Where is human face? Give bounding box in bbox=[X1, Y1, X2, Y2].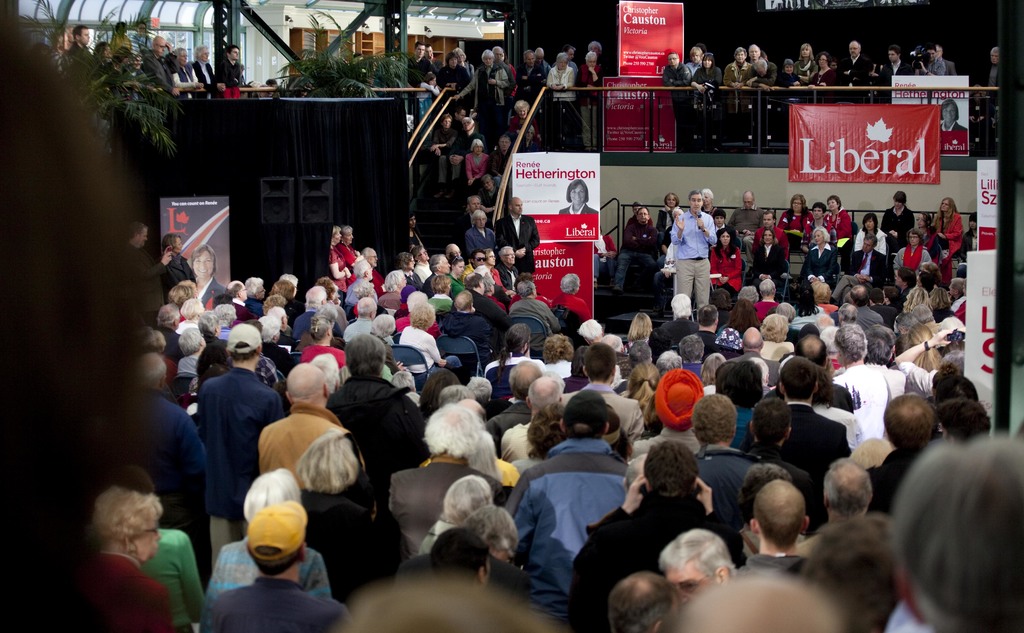
bbox=[813, 229, 824, 243].
